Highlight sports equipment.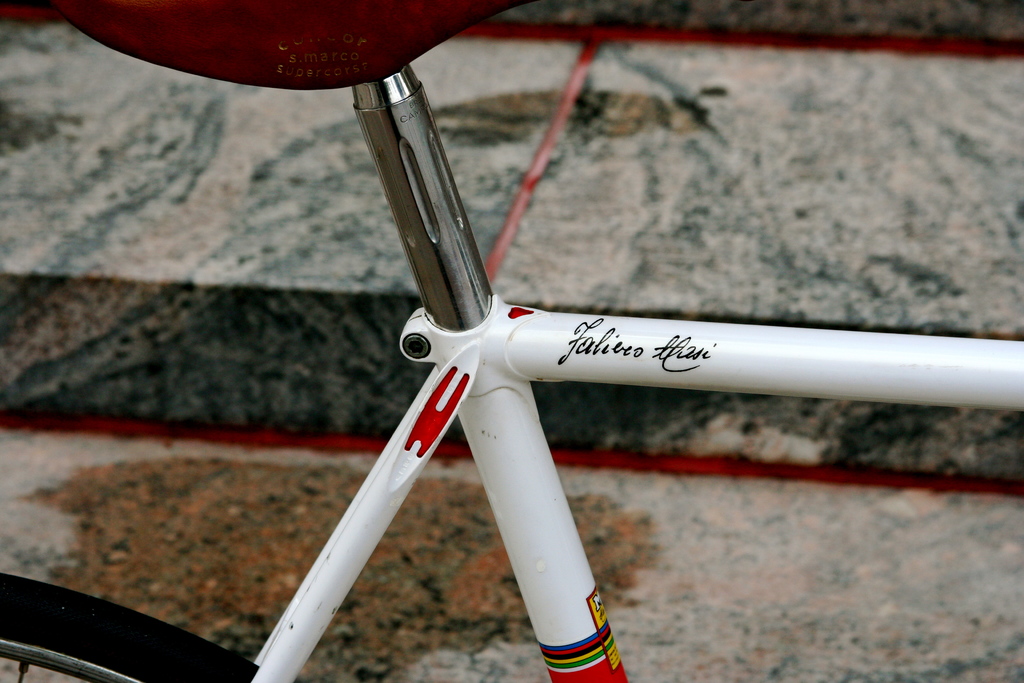
Highlighted region: select_region(0, 0, 1023, 682).
